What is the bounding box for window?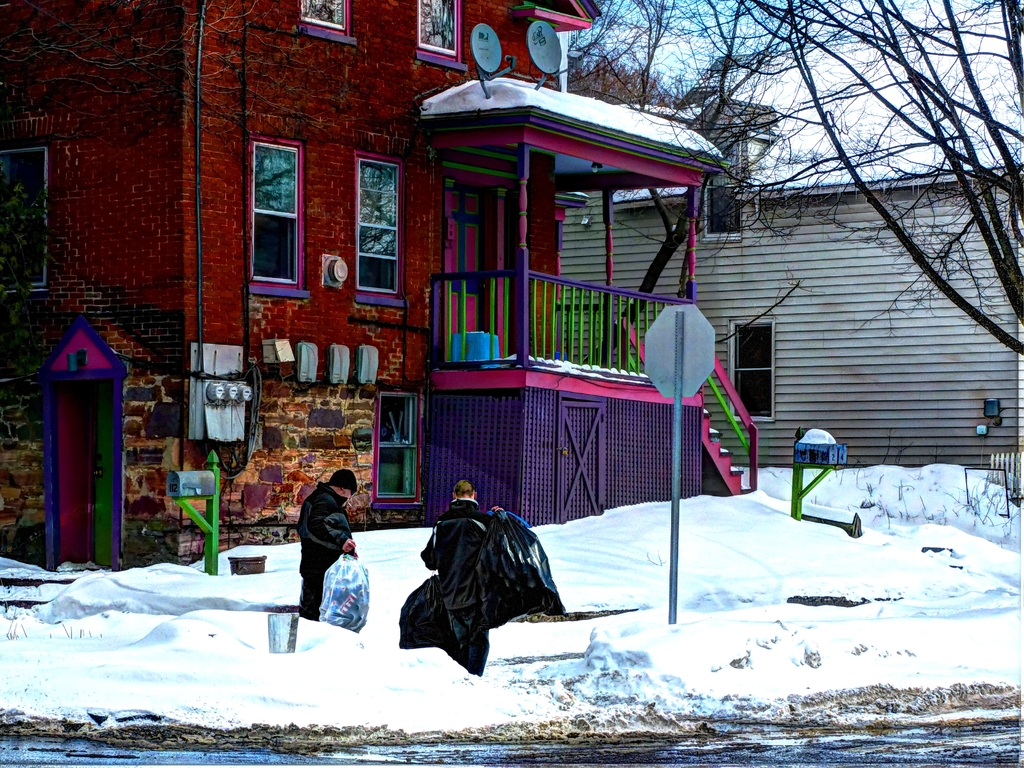
region(727, 319, 768, 420).
